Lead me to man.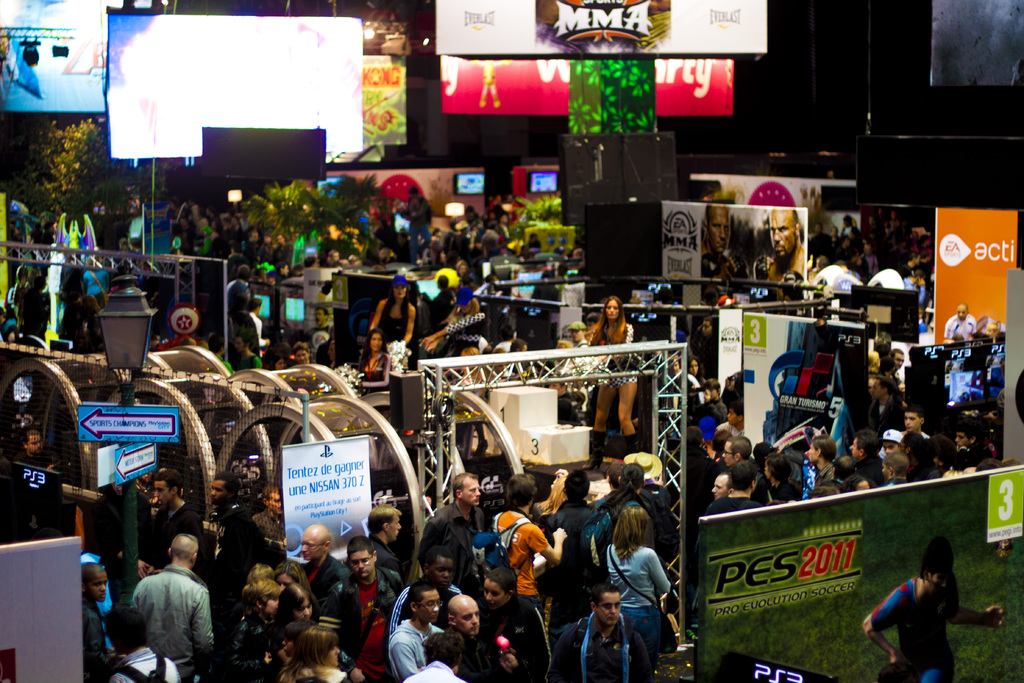
Lead to x1=767 y1=206 x2=806 y2=288.
